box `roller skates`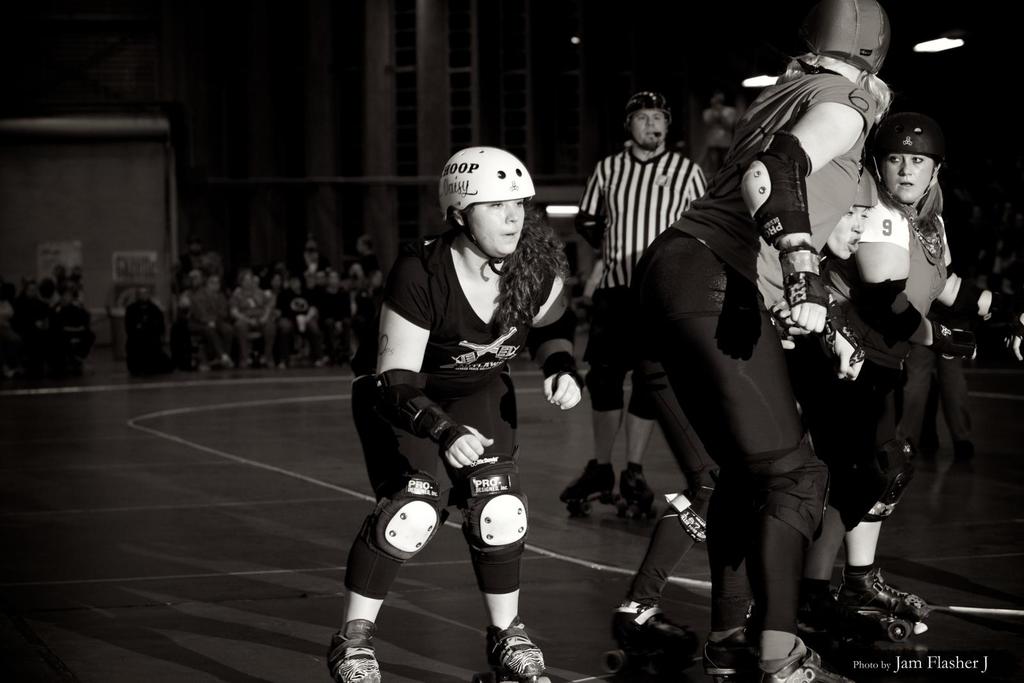
<region>561, 457, 616, 517</region>
